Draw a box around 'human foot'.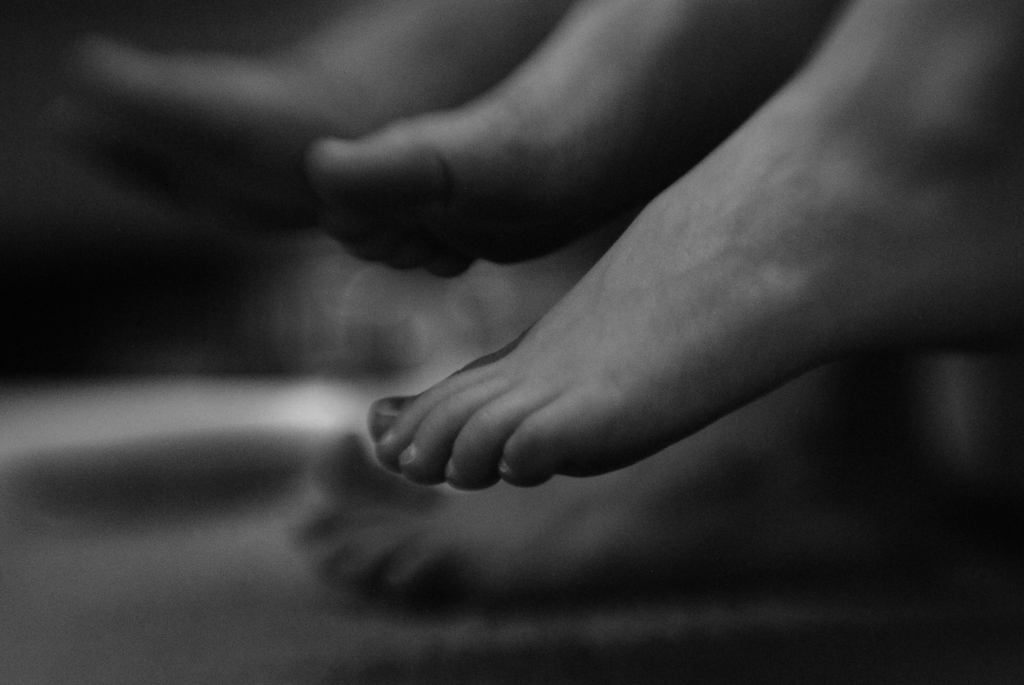
x1=304, y1=0, x2=851, y2=280.
